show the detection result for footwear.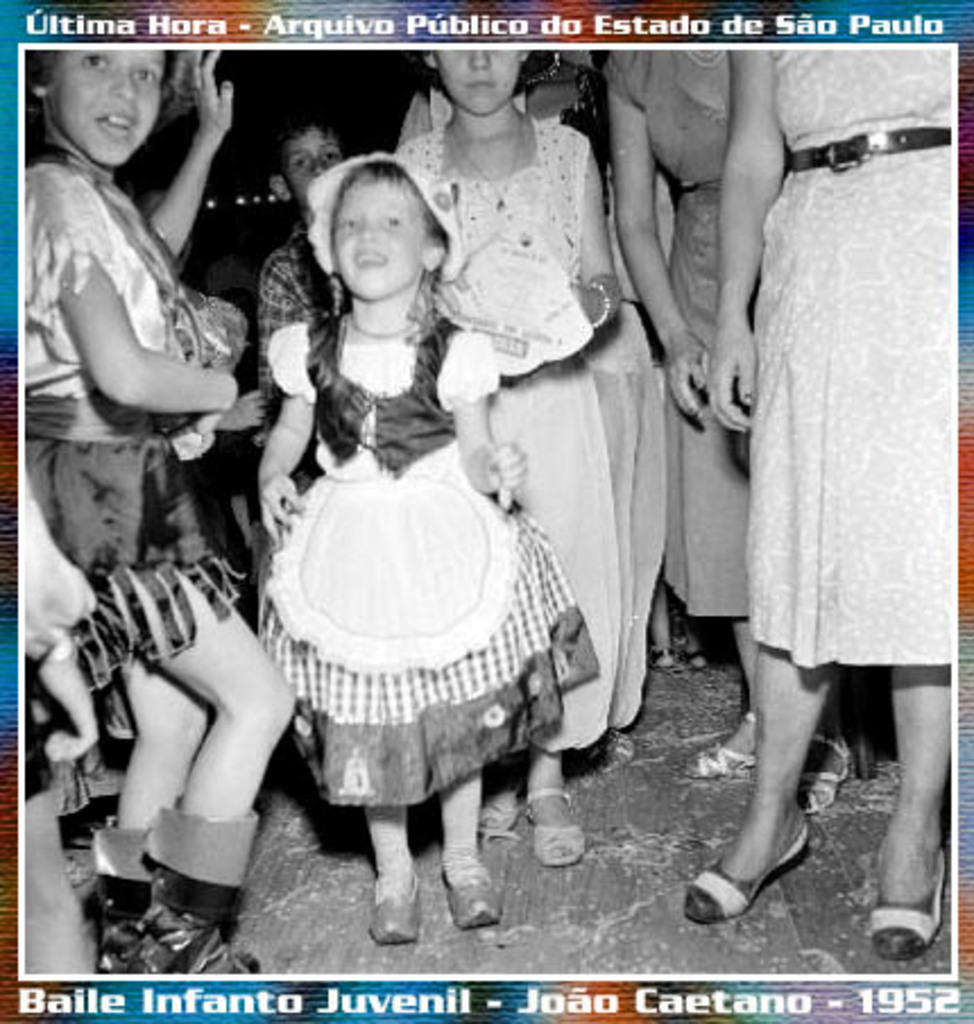
(795,739,852,816).
